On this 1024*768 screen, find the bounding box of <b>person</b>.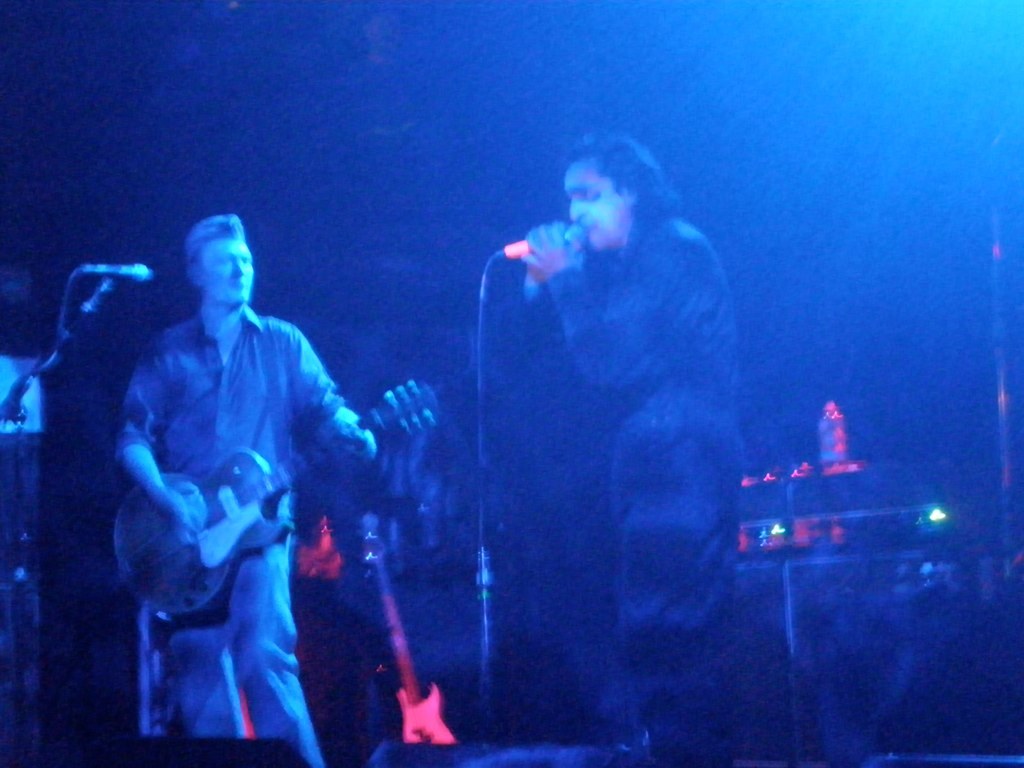
Bounding box: [518,119,762,767].
